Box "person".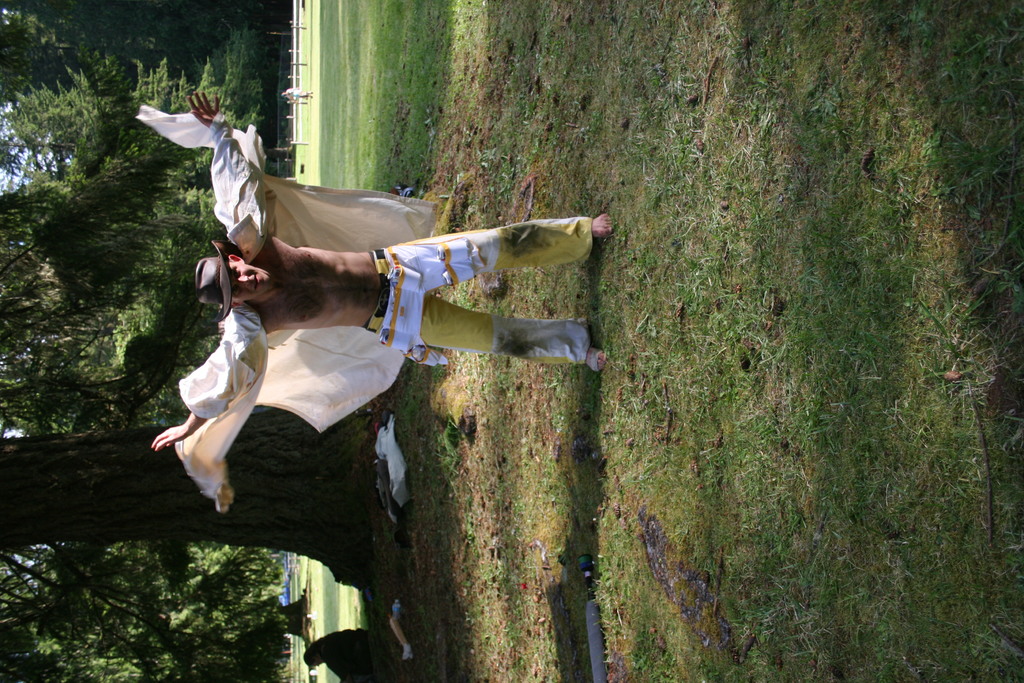
BBox(282, 85, 313, 102).
